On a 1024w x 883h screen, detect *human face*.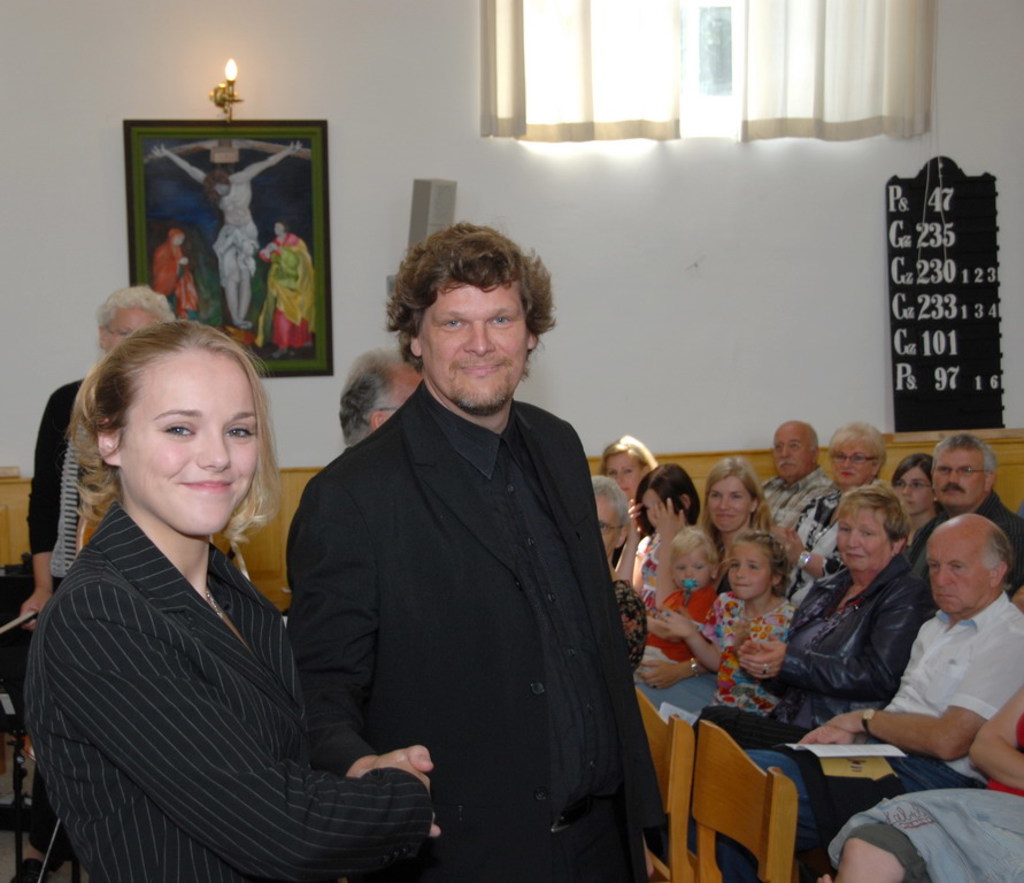
box(121, 348, 255, 537).
